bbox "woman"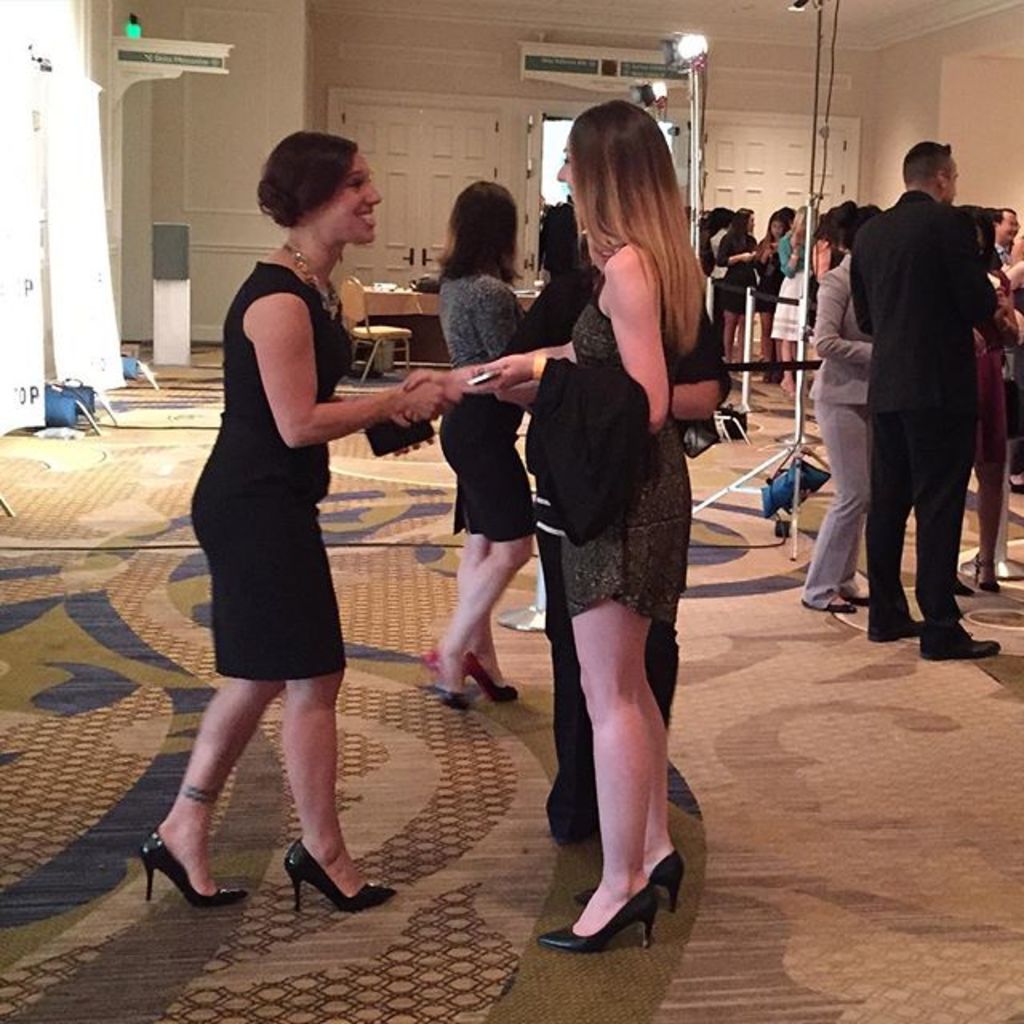
x1=973, y1=206, x2=1022, y2=589
